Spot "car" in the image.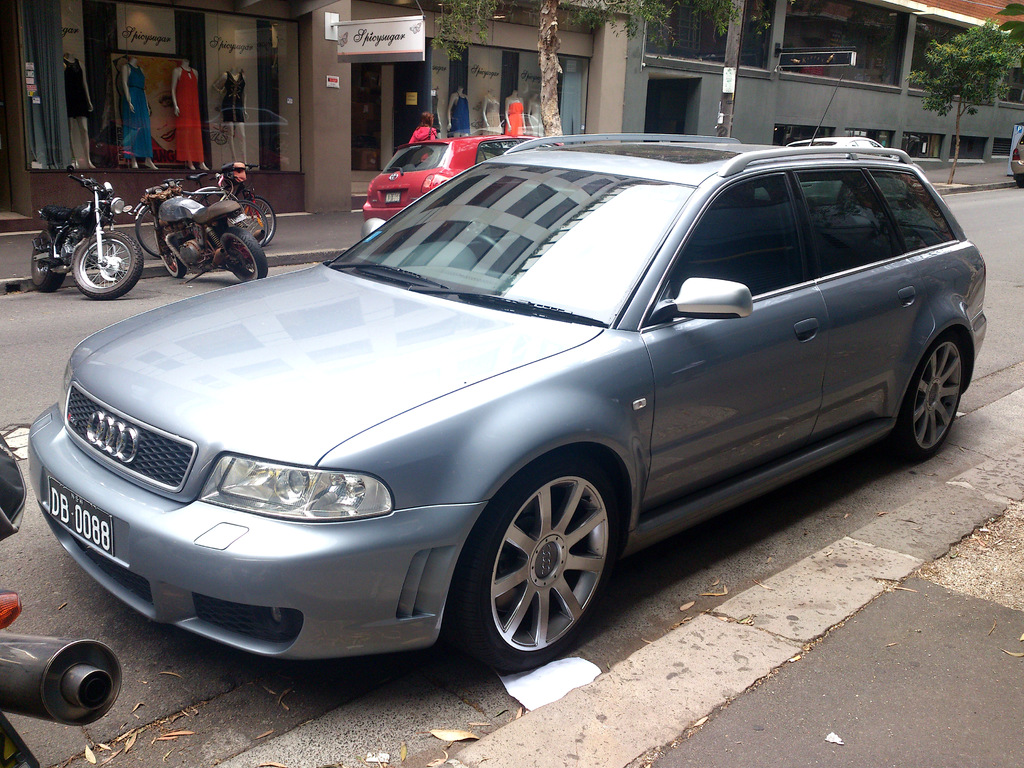
"car" found at [x1=1011, y1=130, x2=1023, y2=191].
